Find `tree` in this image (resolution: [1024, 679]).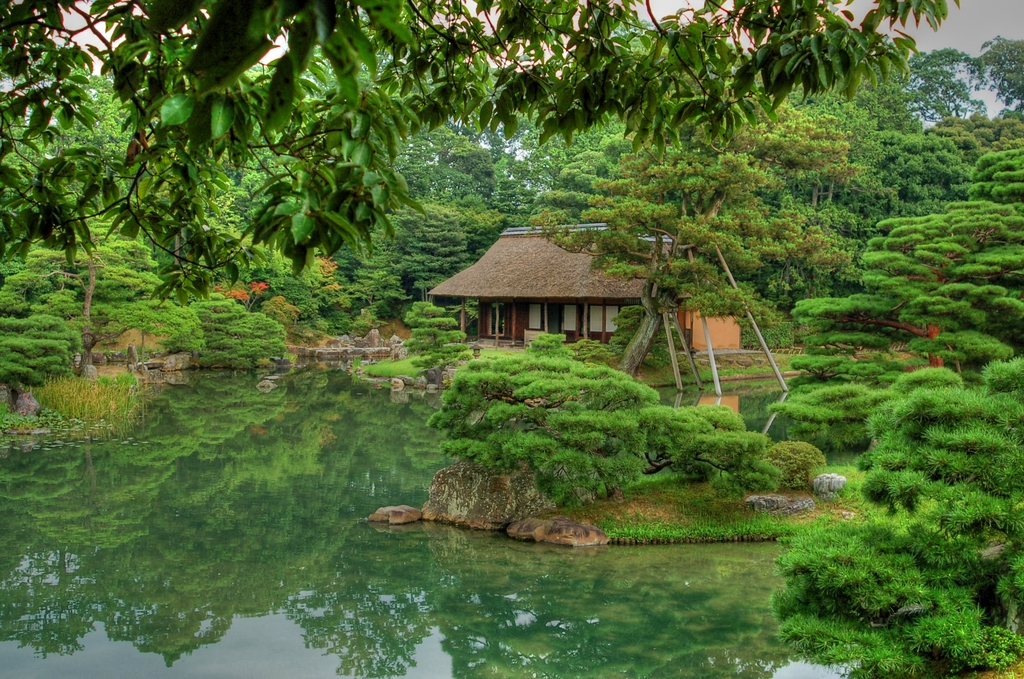
x1=356 y1=197 x2=476 y2=332.
